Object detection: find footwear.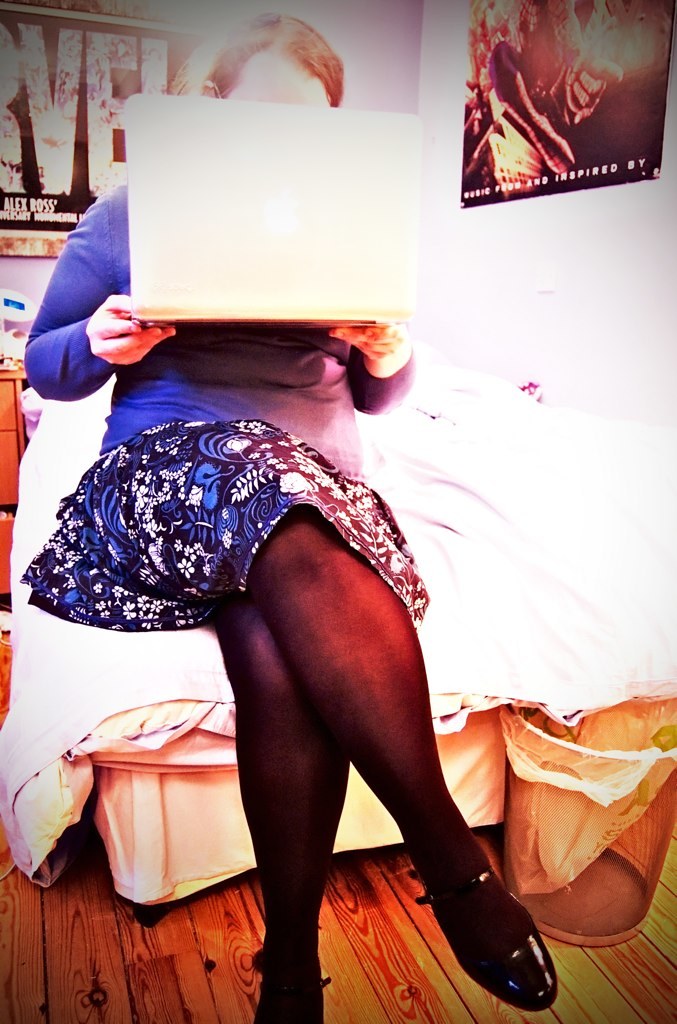
box=[415, 858, 555, 1010].
